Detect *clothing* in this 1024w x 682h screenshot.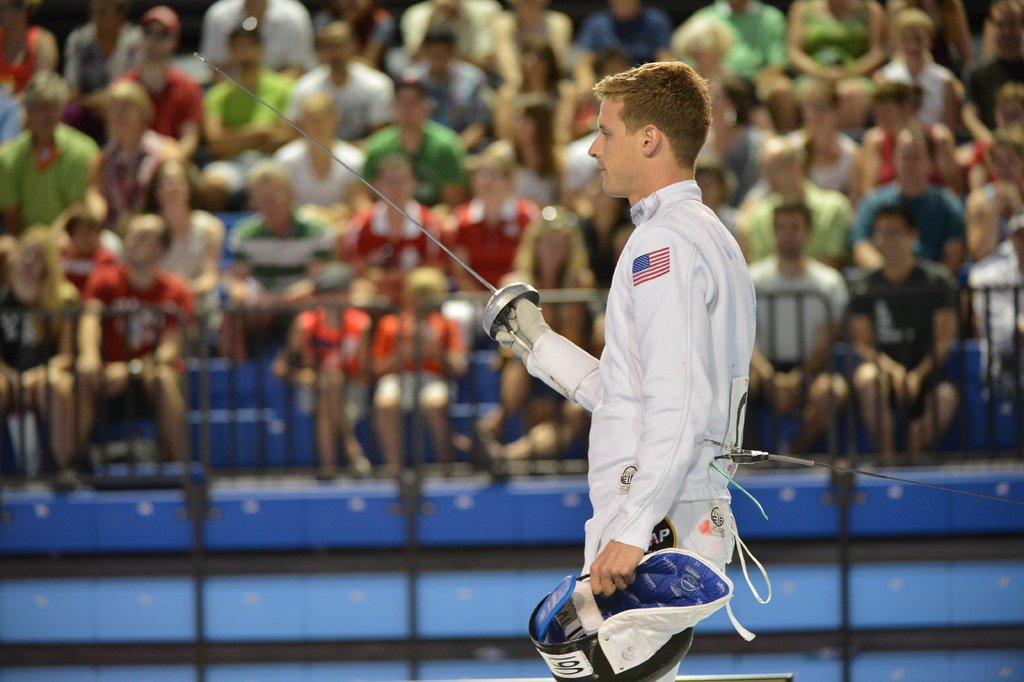
Detection: [868,131,947,194].
